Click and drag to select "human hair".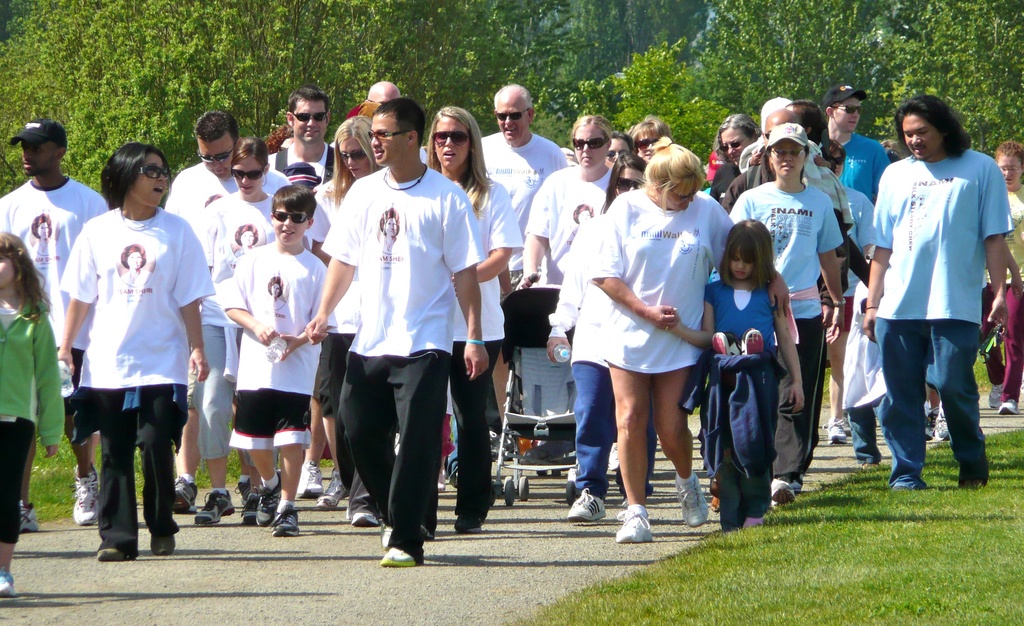
Selection: 102,141,171,214.
